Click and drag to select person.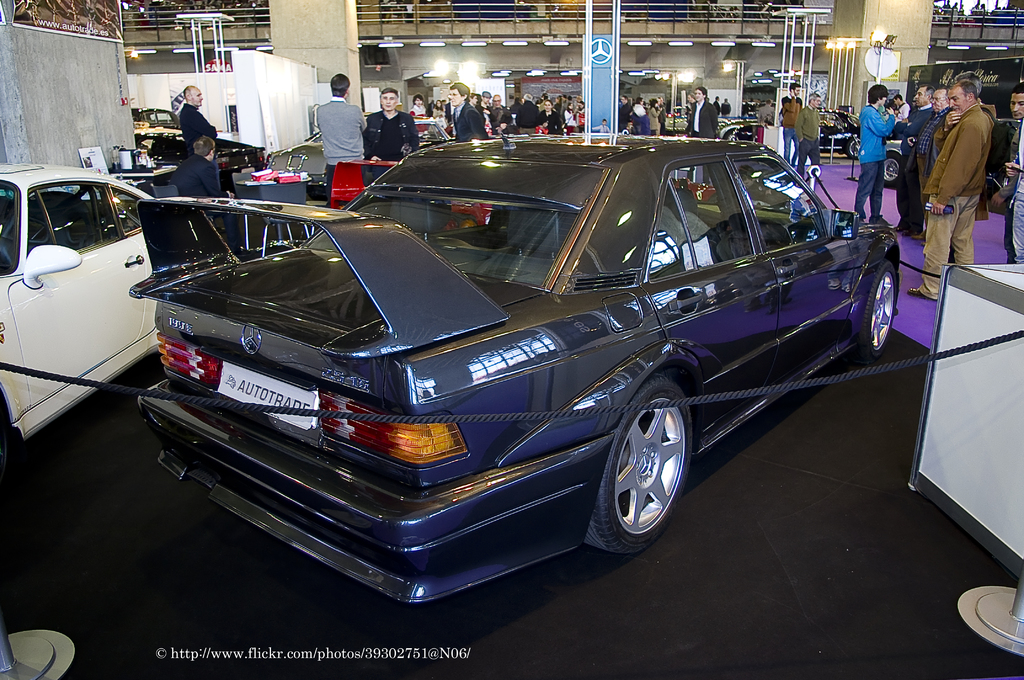
Selection: 448, 81, 490, 139.
